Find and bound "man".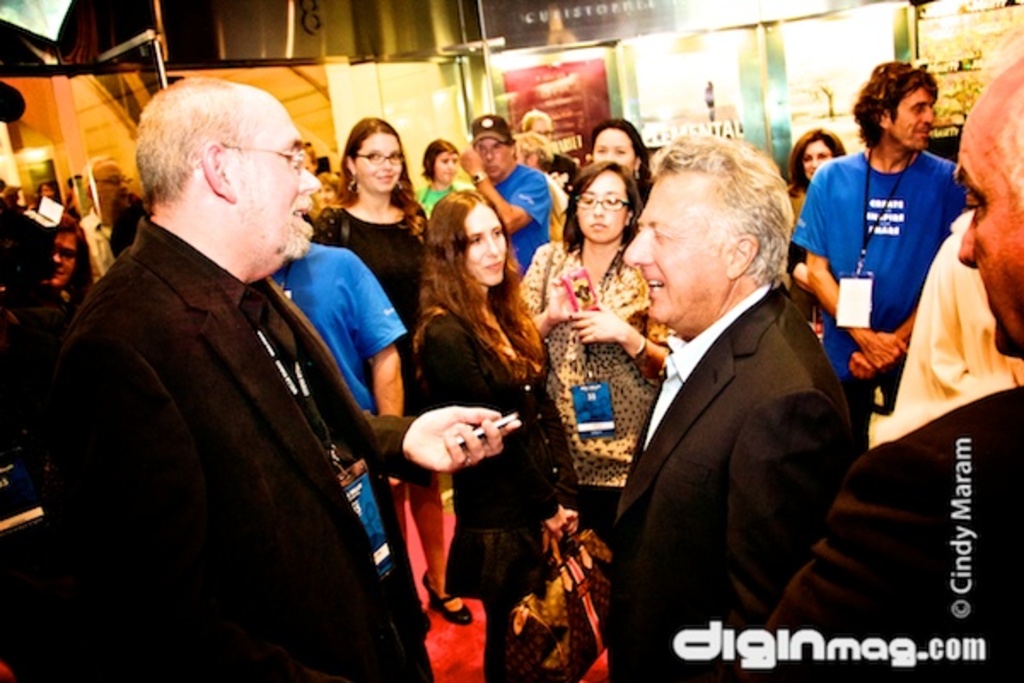
Bound: bbox=(464, 114, 544, 273).
